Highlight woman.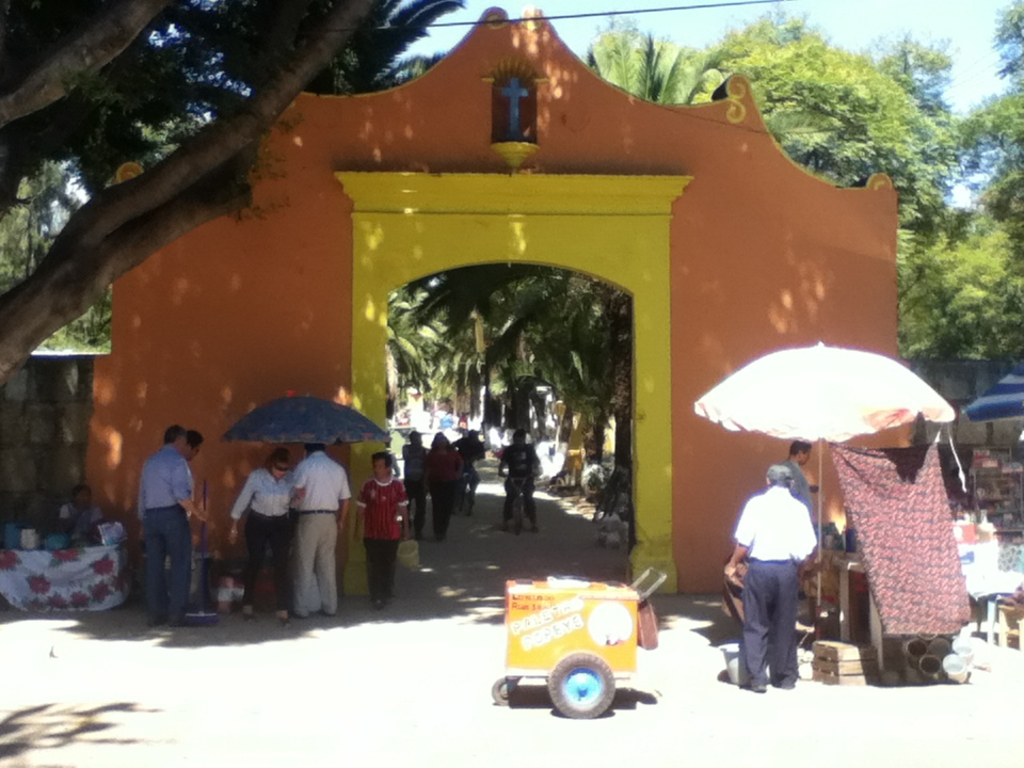
Highlighted region: {"left": 723, "top": 444, "right": 842, "bottom": 701}.
